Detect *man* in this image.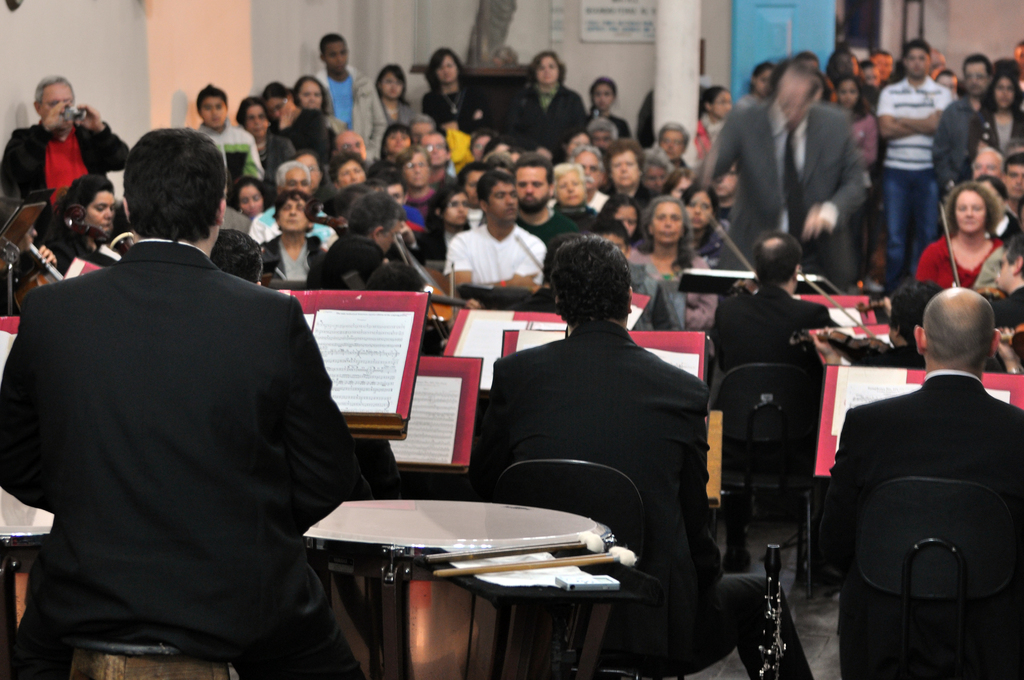
Detection: (x1=328, y1=130, x2=371, y2=161).
